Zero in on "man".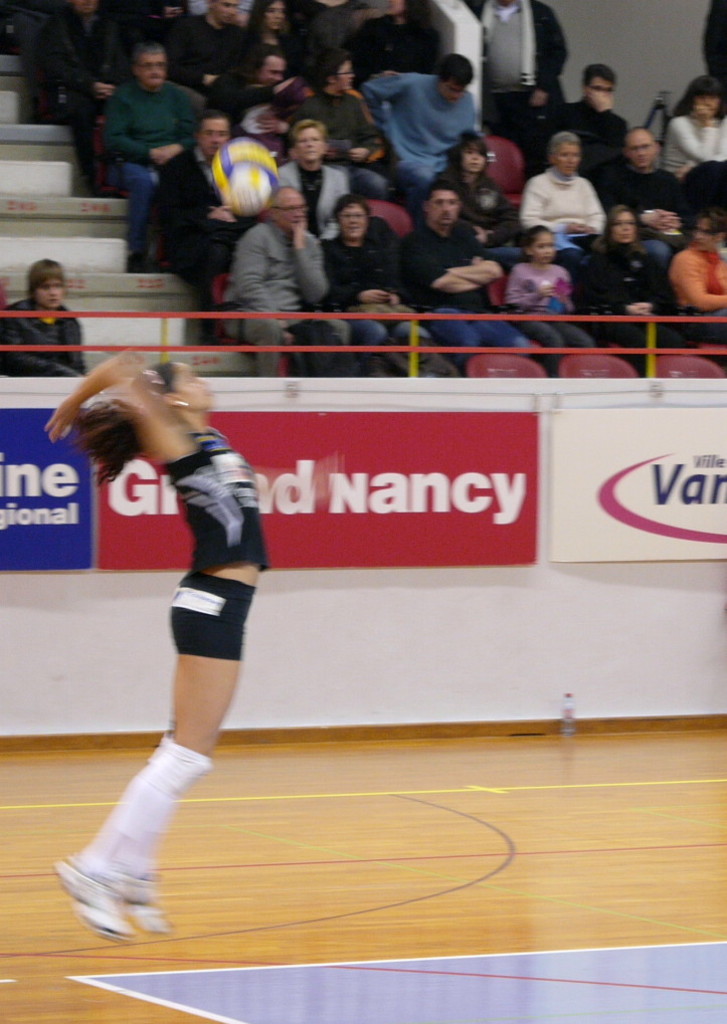
Zeroed in: 93 33 201 257.
